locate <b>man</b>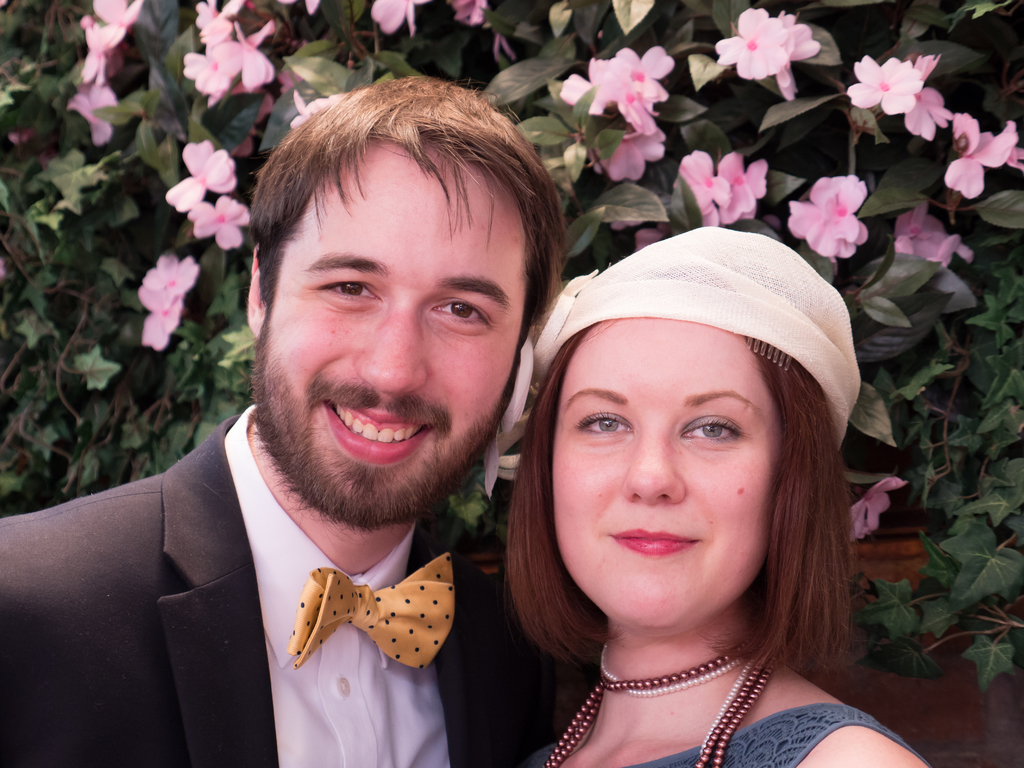
crop(8, 69, 583, 767)
